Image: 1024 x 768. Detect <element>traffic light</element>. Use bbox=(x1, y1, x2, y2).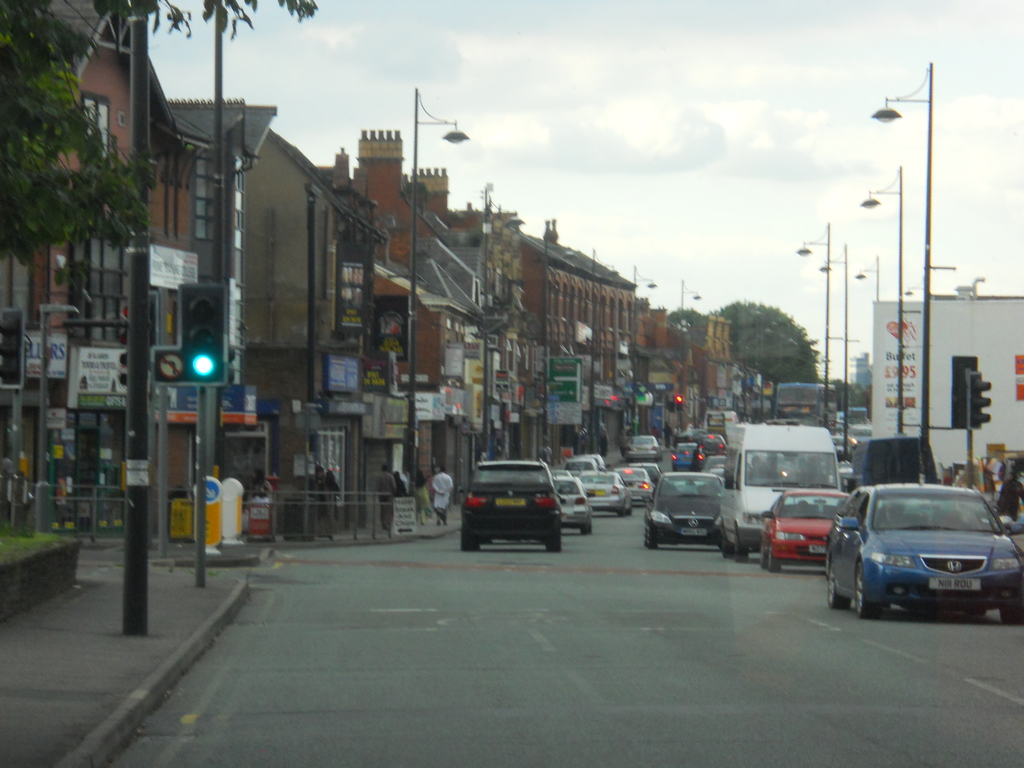
bbox=(966, 367, 991, 427).
